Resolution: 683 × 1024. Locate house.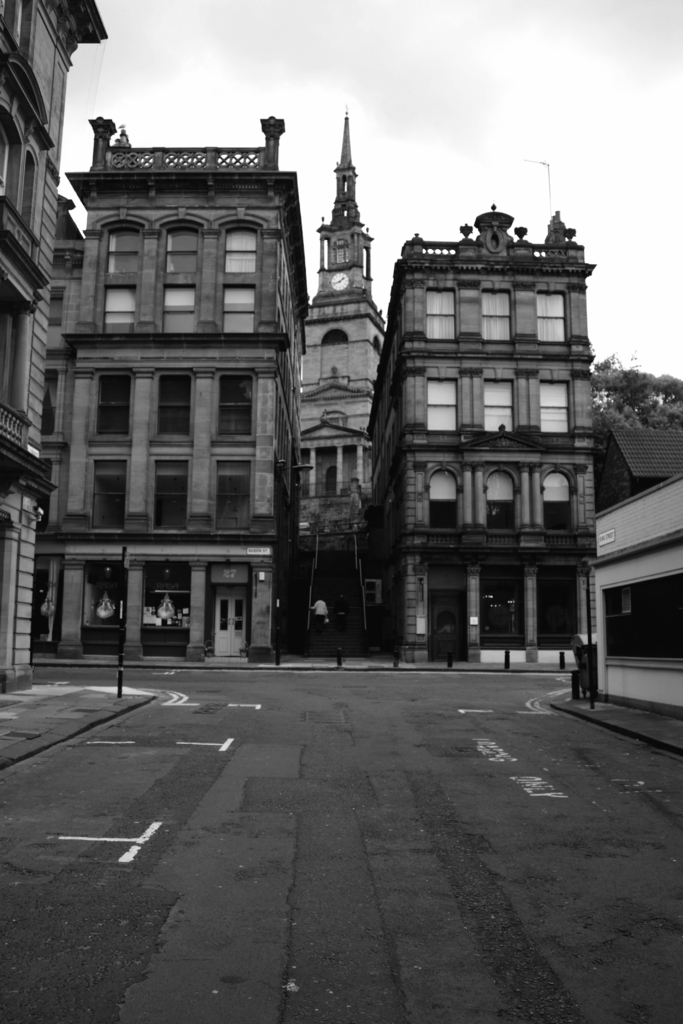
[363,207,595,664].
